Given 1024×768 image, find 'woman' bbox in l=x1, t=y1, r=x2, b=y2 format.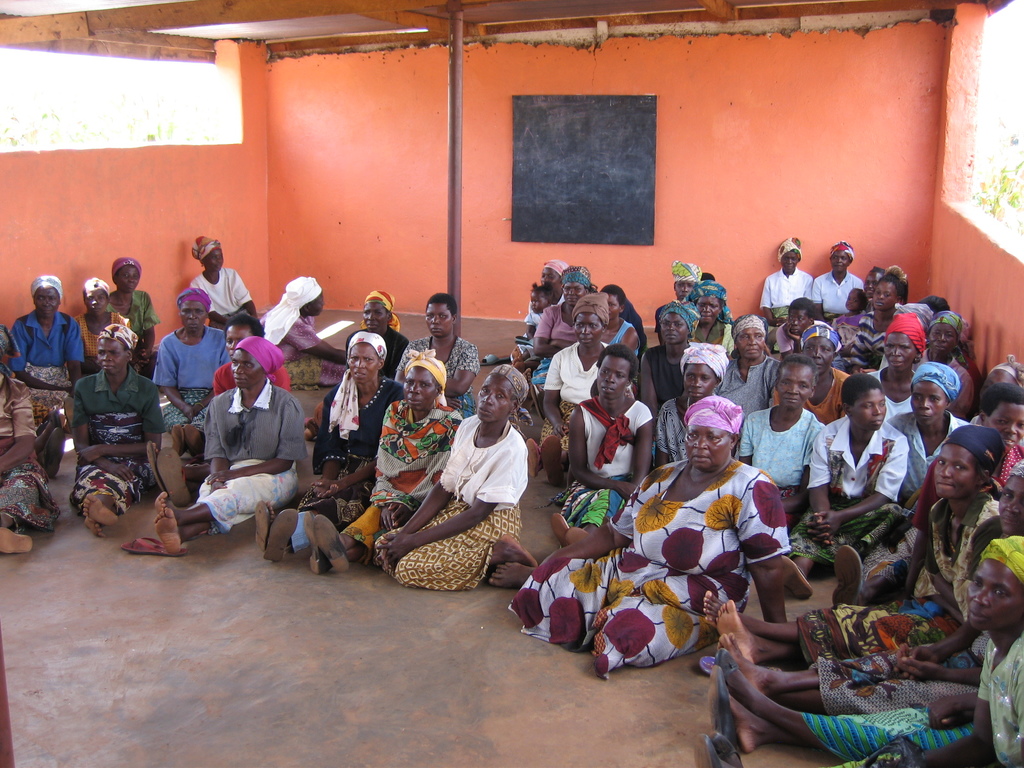
l=107, t=256, r=158, b=361.
